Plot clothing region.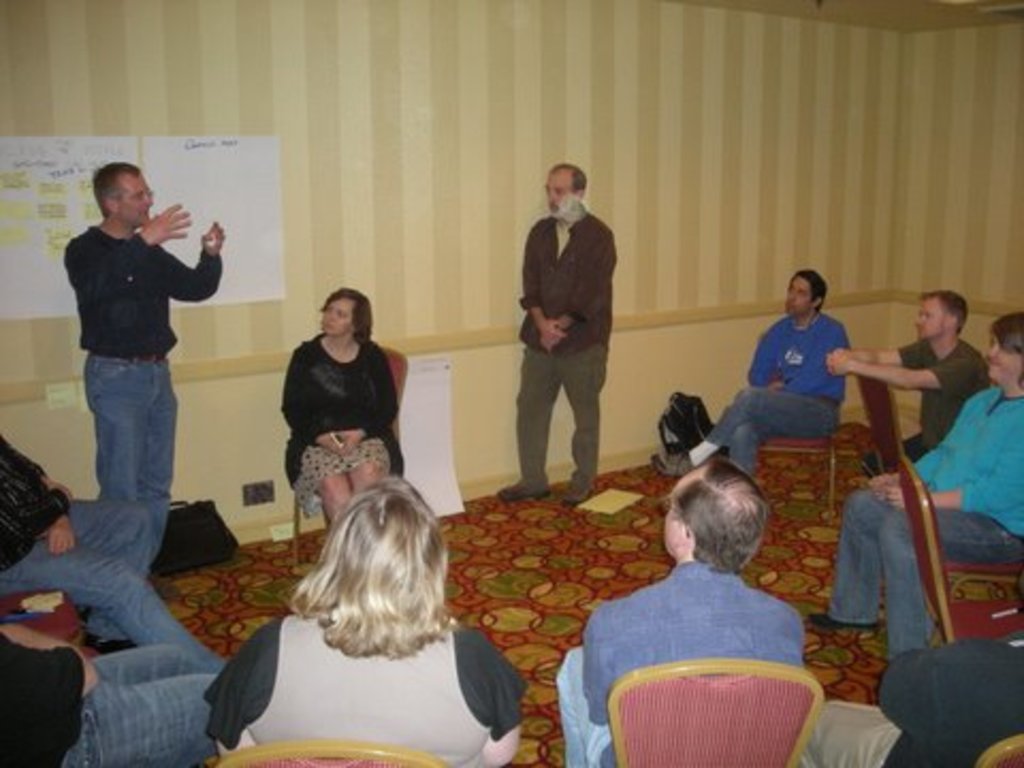
Plotted at (left=811, top=380, right=1022, bottom=651).
